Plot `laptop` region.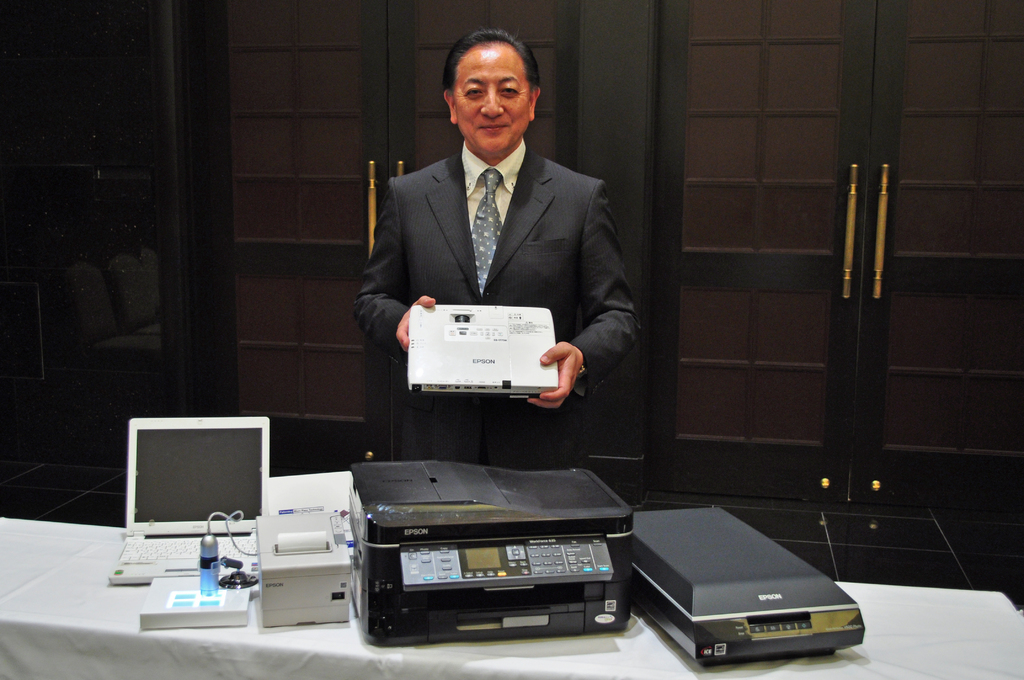
Plotted at 107/414/271/588.
